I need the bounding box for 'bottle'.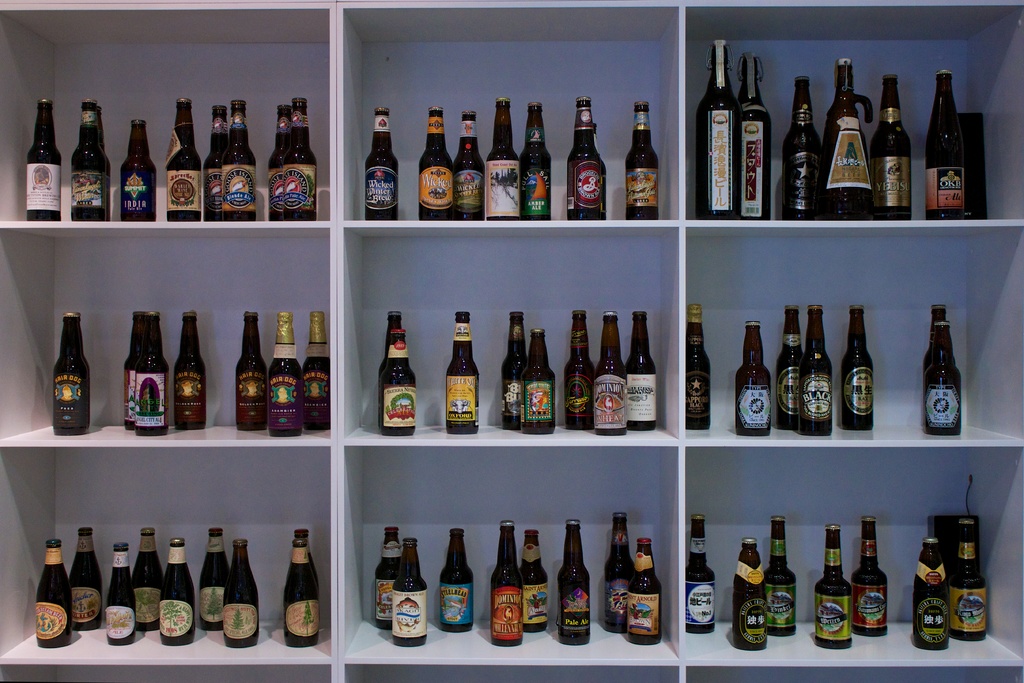
Here it is: locate(851, 517, 888, 637).
